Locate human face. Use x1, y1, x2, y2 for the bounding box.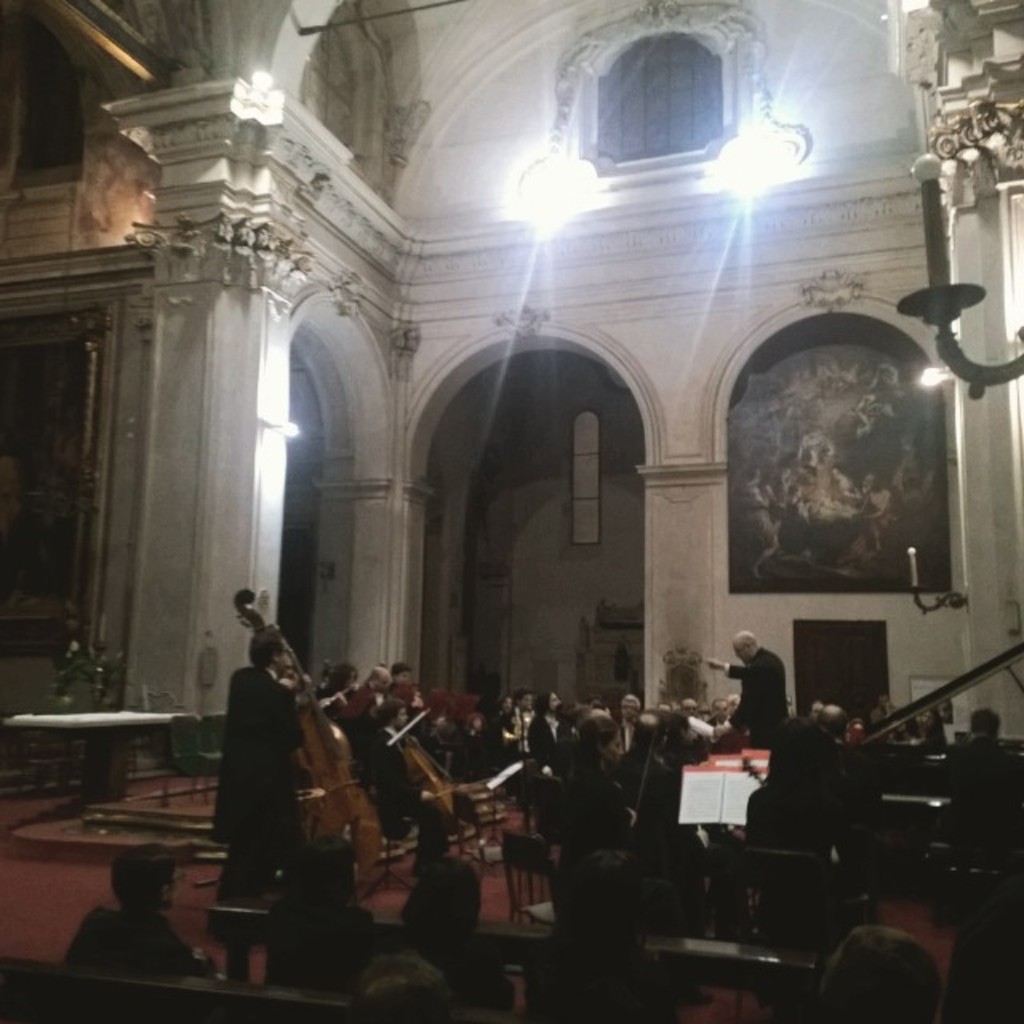
622, 701, 634, 718.
